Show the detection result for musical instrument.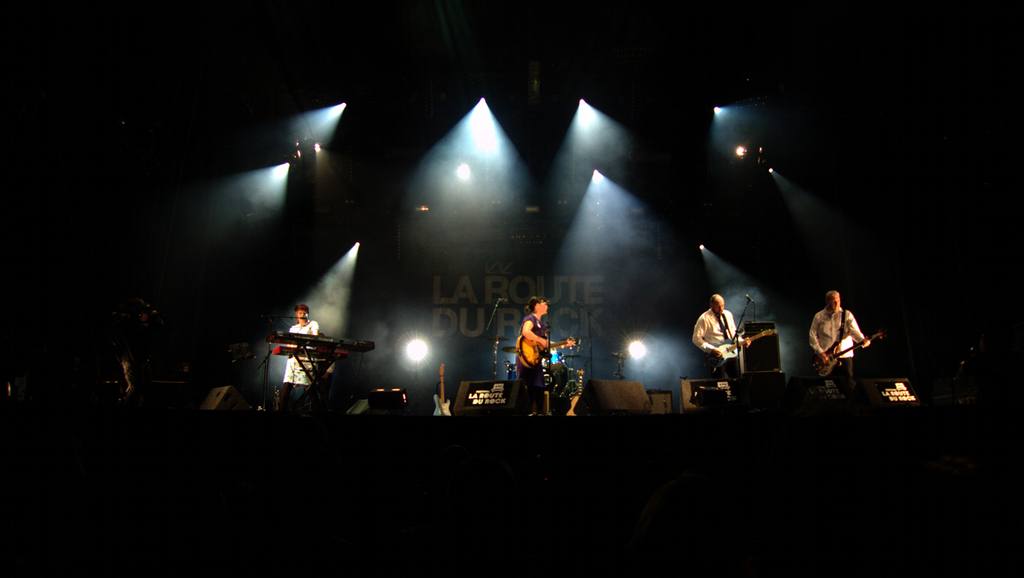
pyautogui.locateOnScreen(810, 307, 882, 377).
